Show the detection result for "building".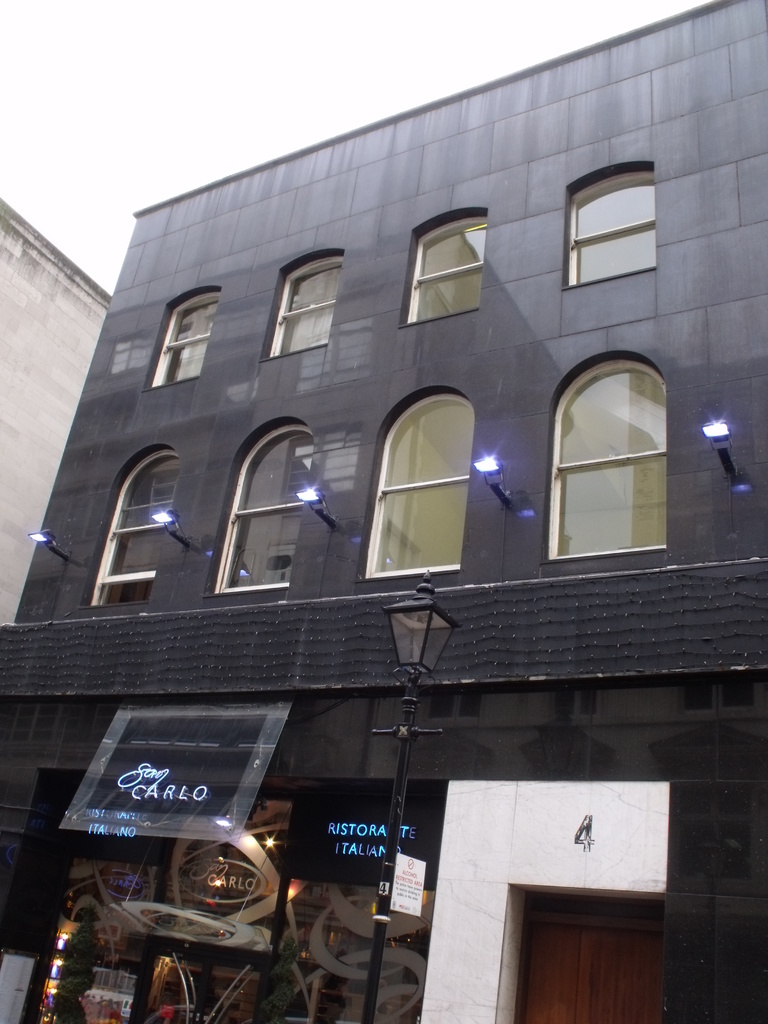
locate(0, 0, 767, 1023).
